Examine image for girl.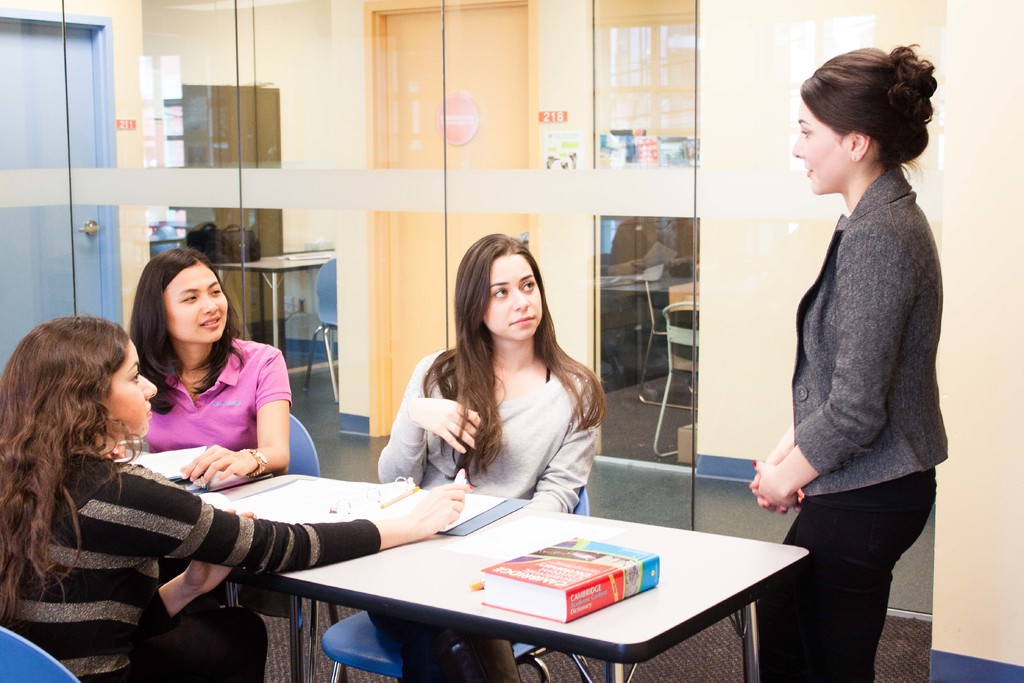
Examination result: 372:234:602:682.
